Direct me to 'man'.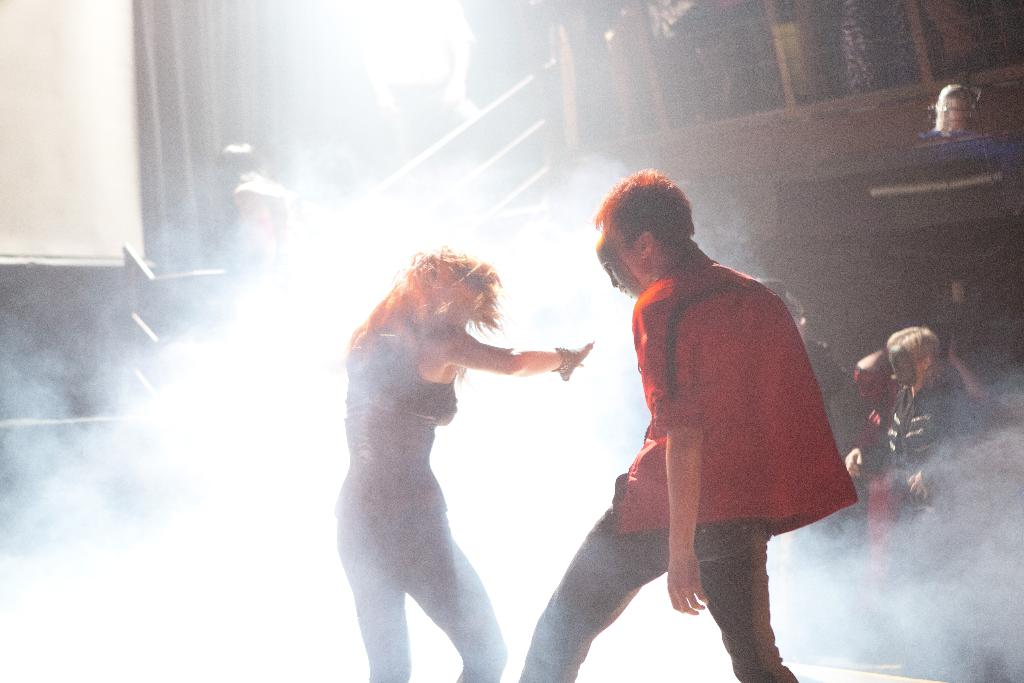
Direction: crop(828, 0, 916, 90).
